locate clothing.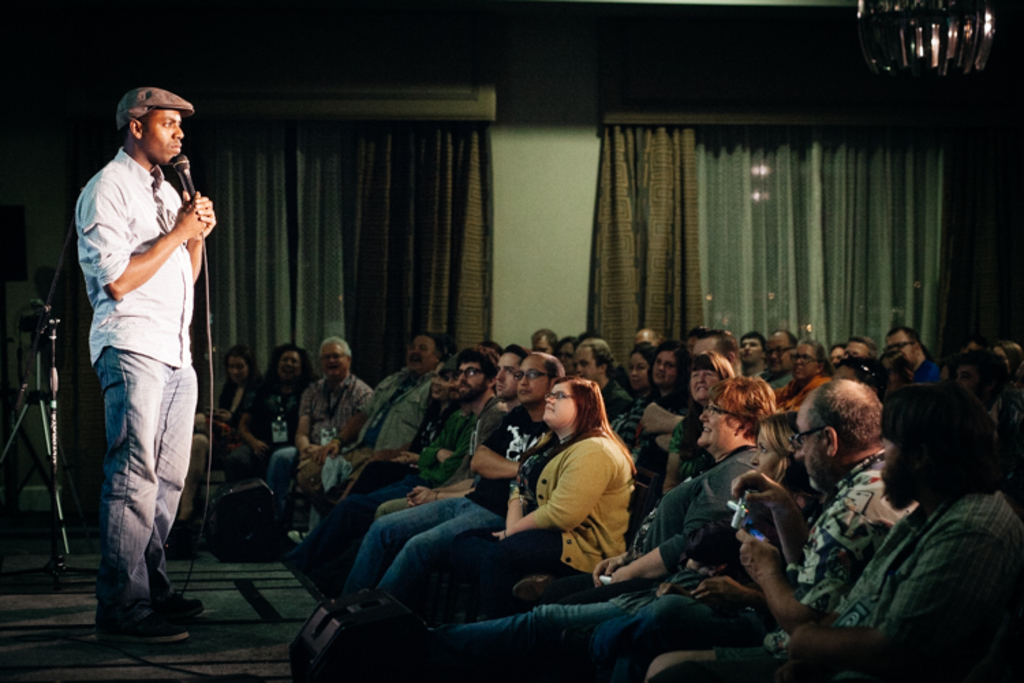
Bounding box: (left=618, top=392, right=681, bottom=432).
